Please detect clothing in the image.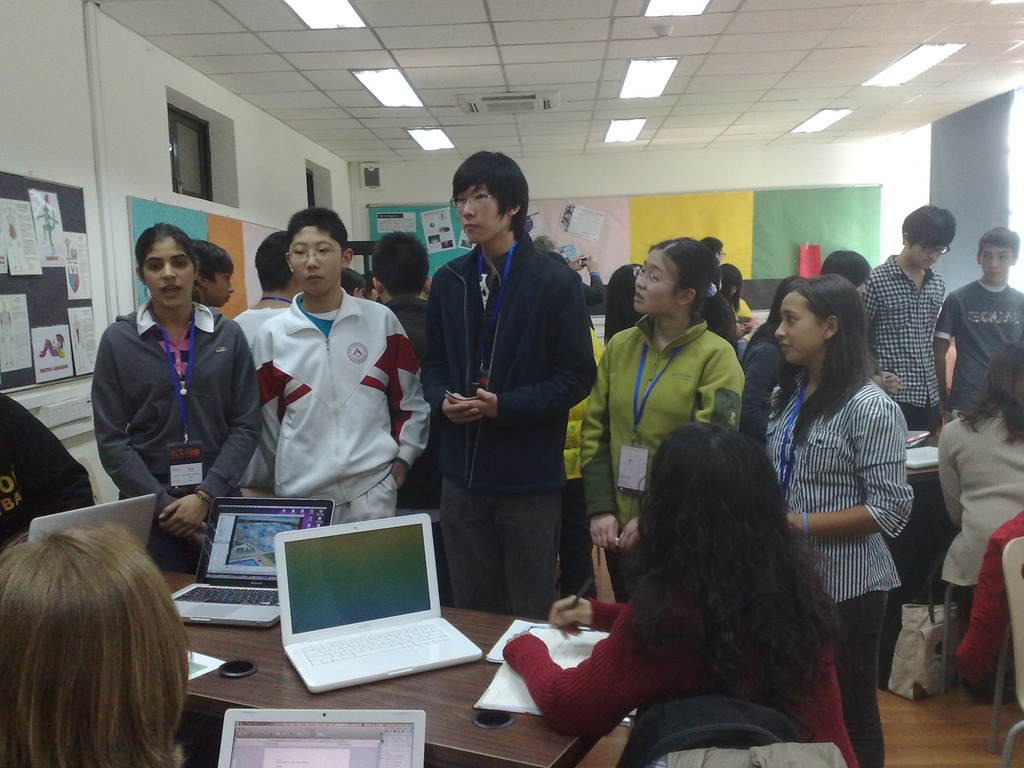
box=[862, 250, 945, 449].
